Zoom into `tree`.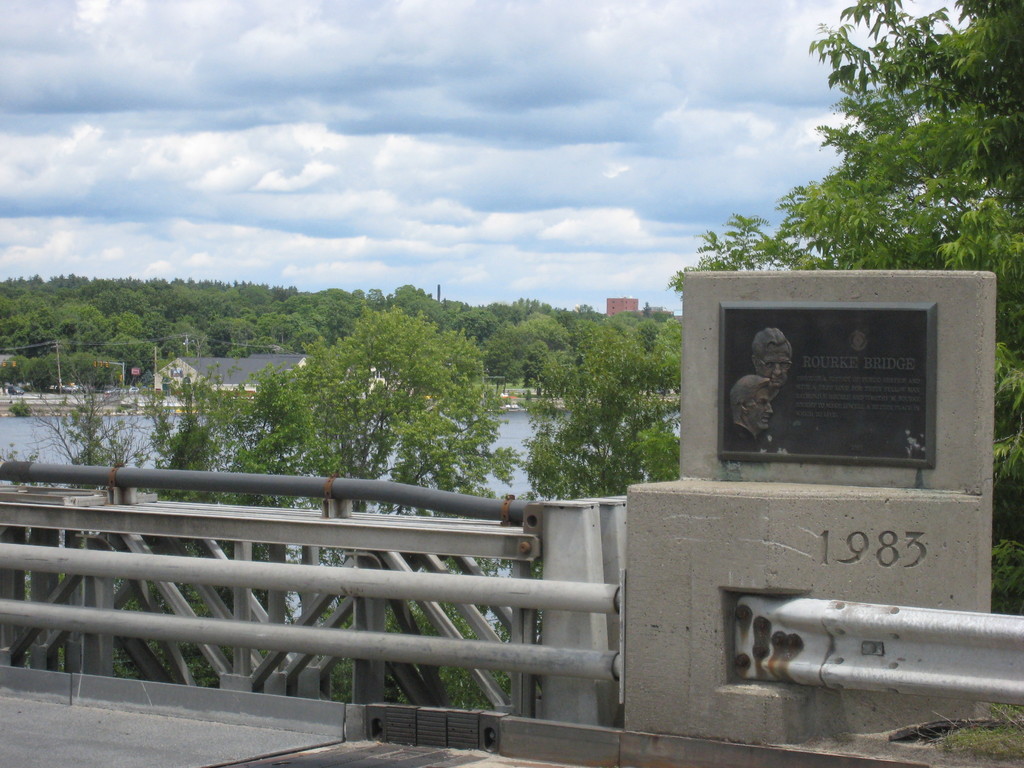
Zoom target: {"left": 517, "top": 326, "right": 684, "bottom": 500}.
